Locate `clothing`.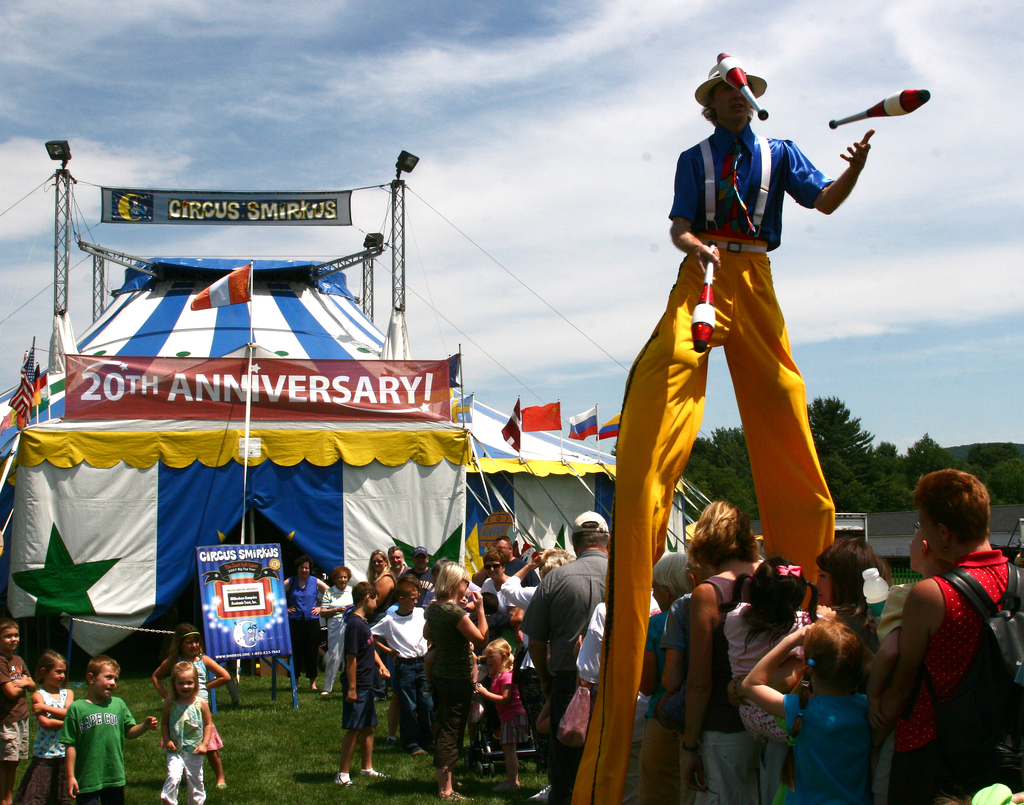
Bounding box: bbox(17, 690, 72, 804).
